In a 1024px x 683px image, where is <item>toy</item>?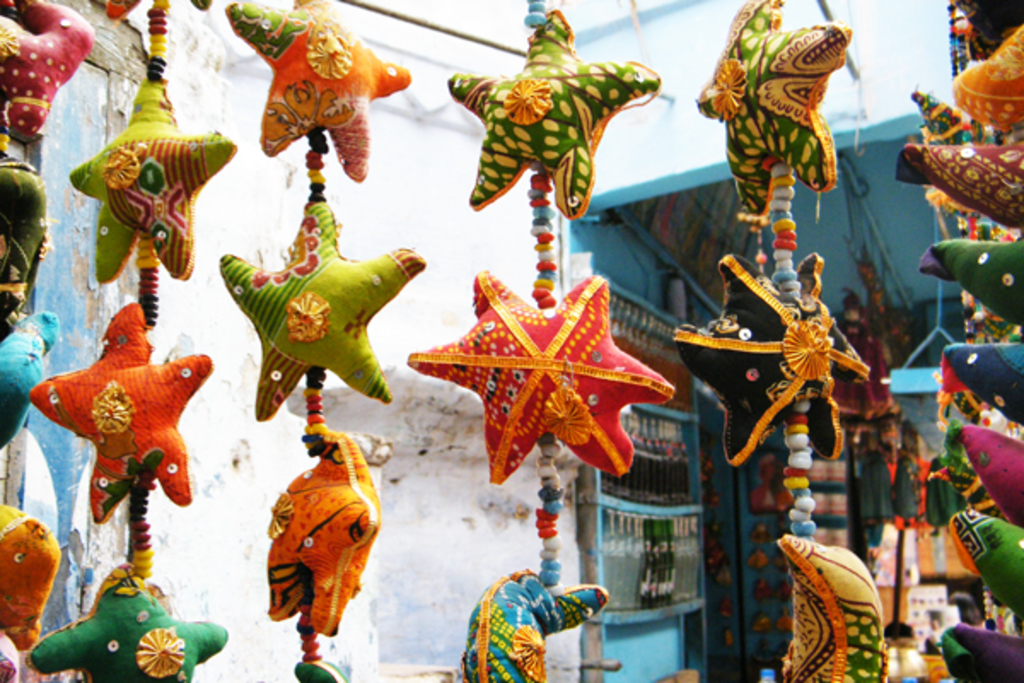
[x1=34, y1=297, x2=196, y2=516].
